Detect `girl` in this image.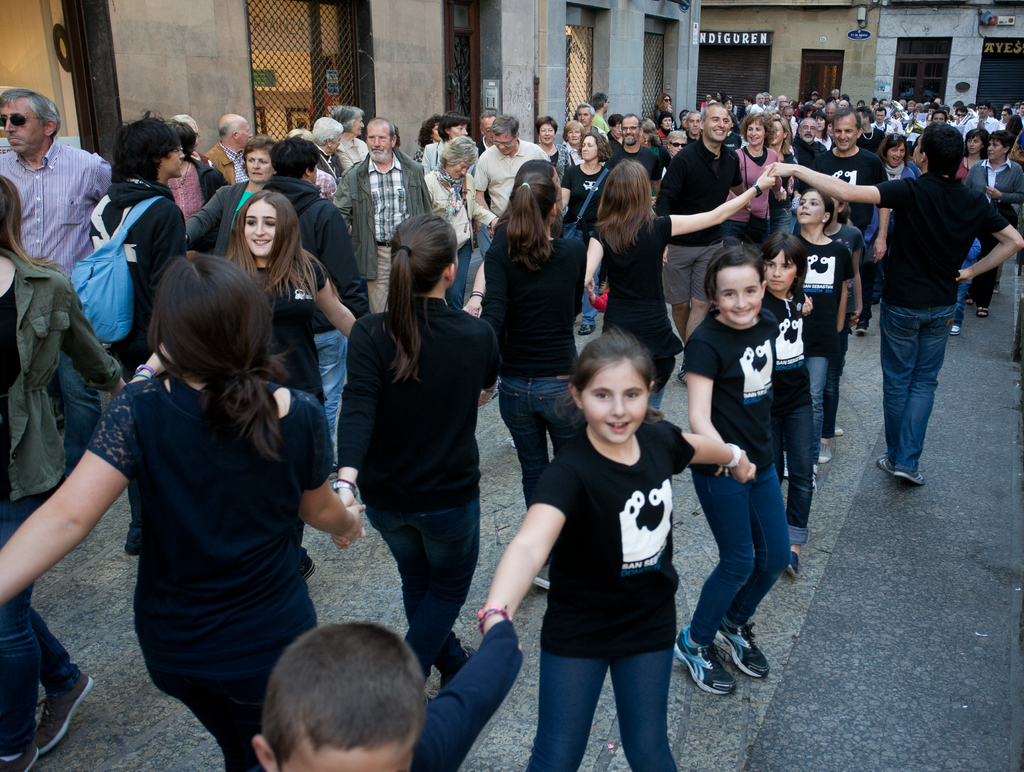
Detection: detection(333, 214, 499, 696).
